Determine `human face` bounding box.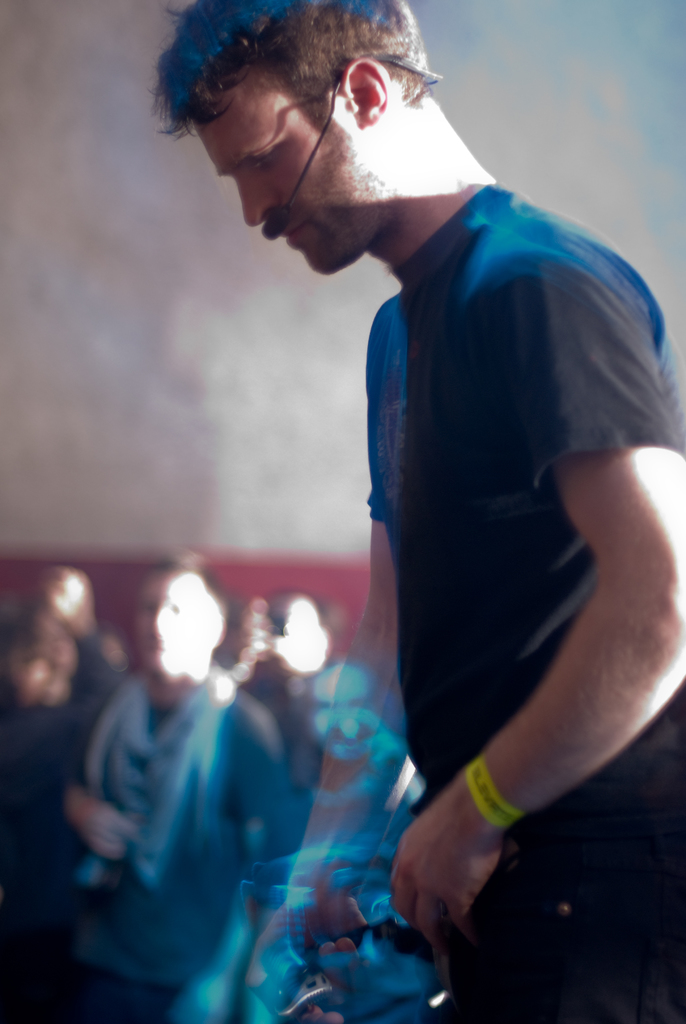
Determined: (135, 566, 220, 686).
